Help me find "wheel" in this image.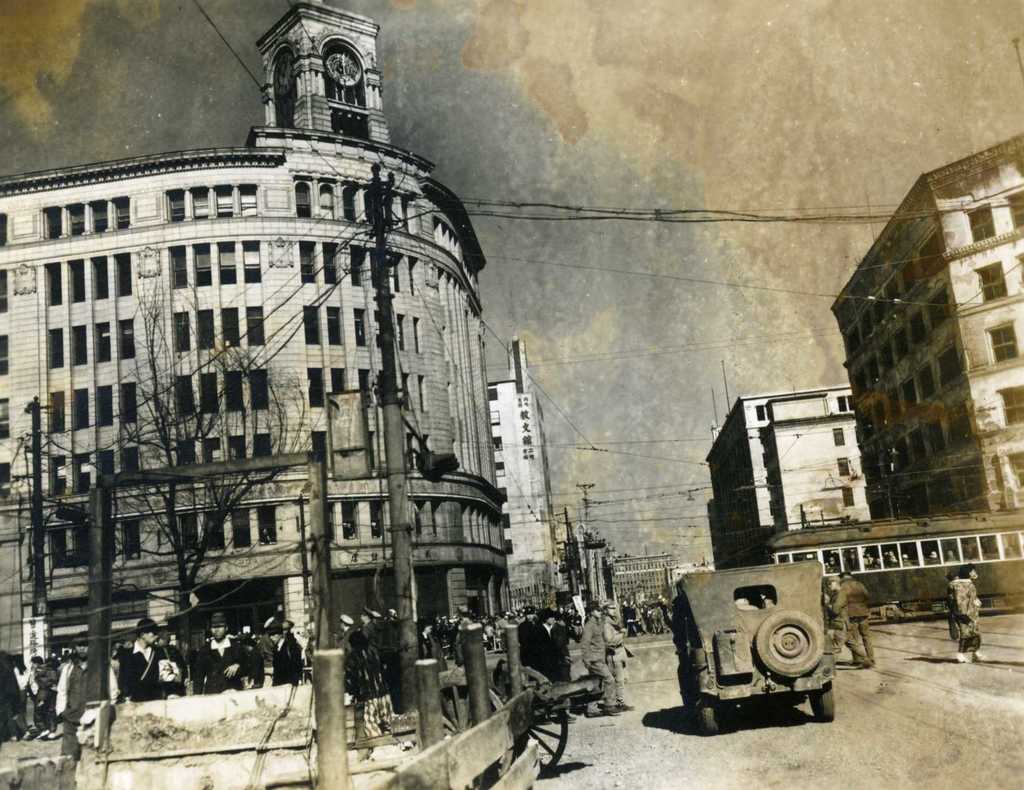
Found it: 498,667,566,778.
